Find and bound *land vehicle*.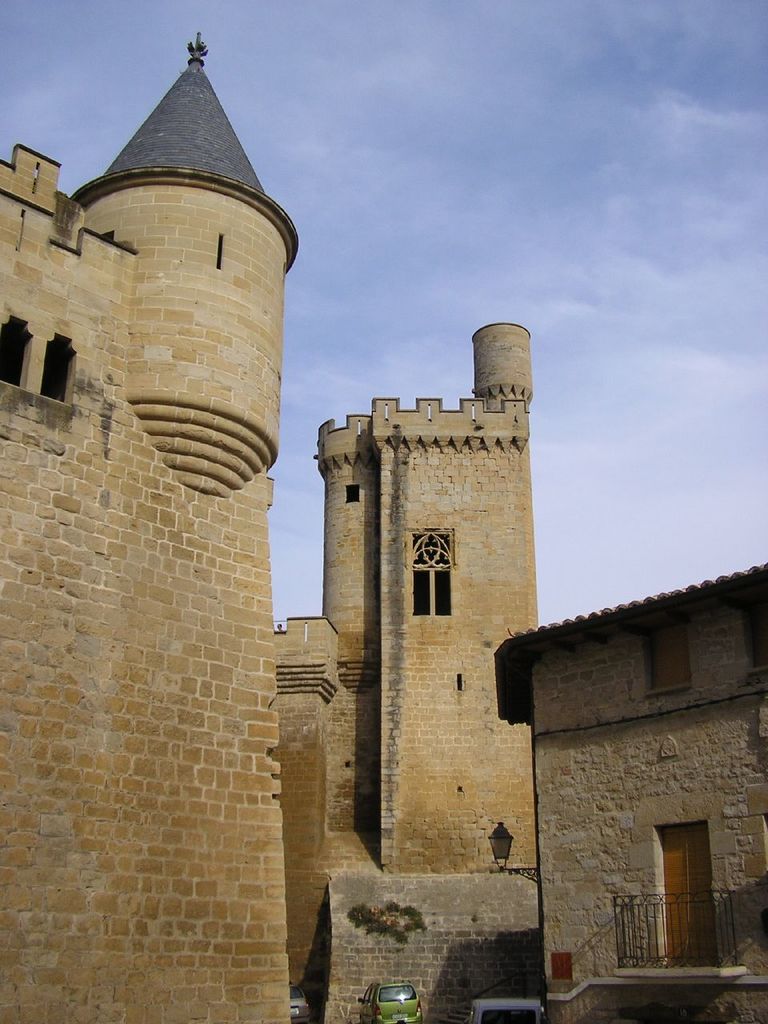
Bound: [286,986,308,1021].
